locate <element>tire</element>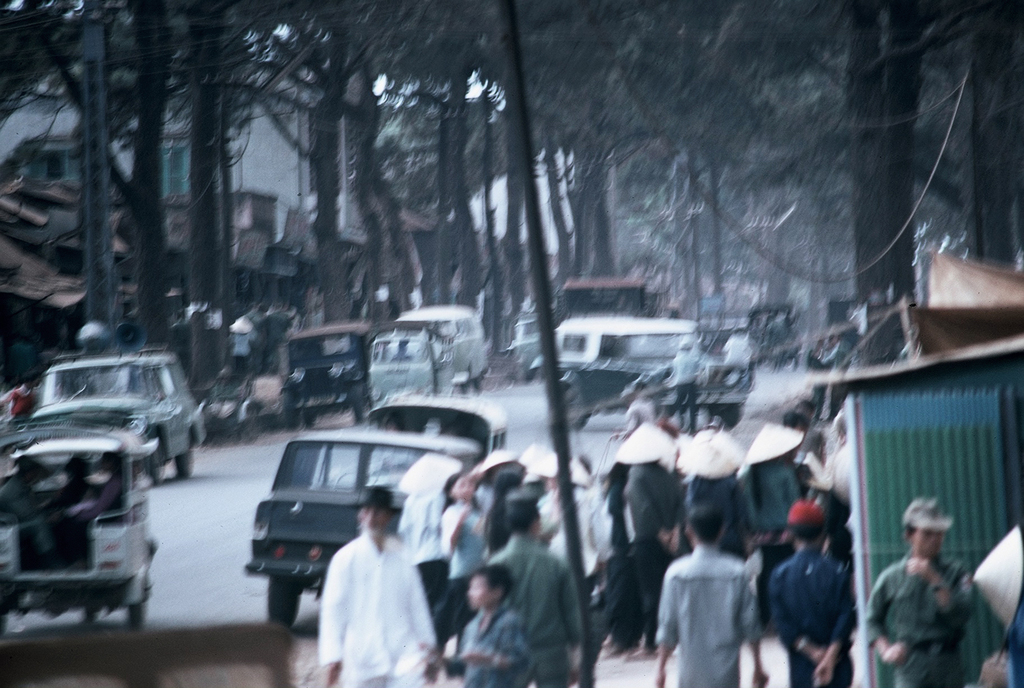
rect(0, 604, 11, 634)
